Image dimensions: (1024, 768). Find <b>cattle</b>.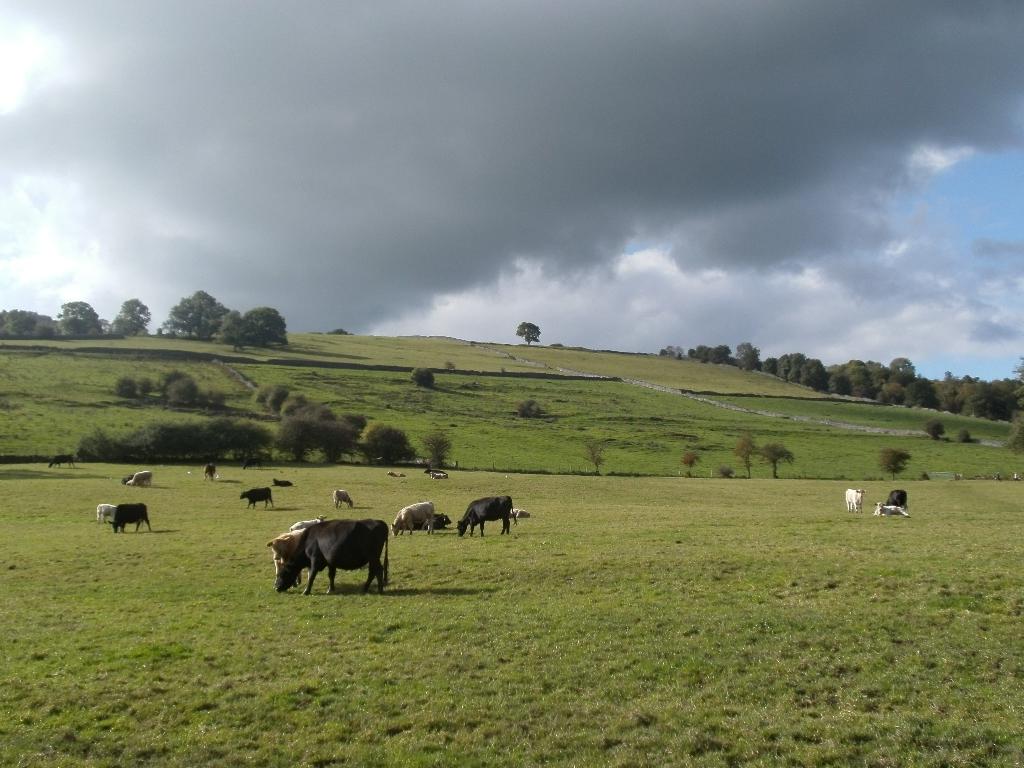
detection(108, 502, 156, 535).
